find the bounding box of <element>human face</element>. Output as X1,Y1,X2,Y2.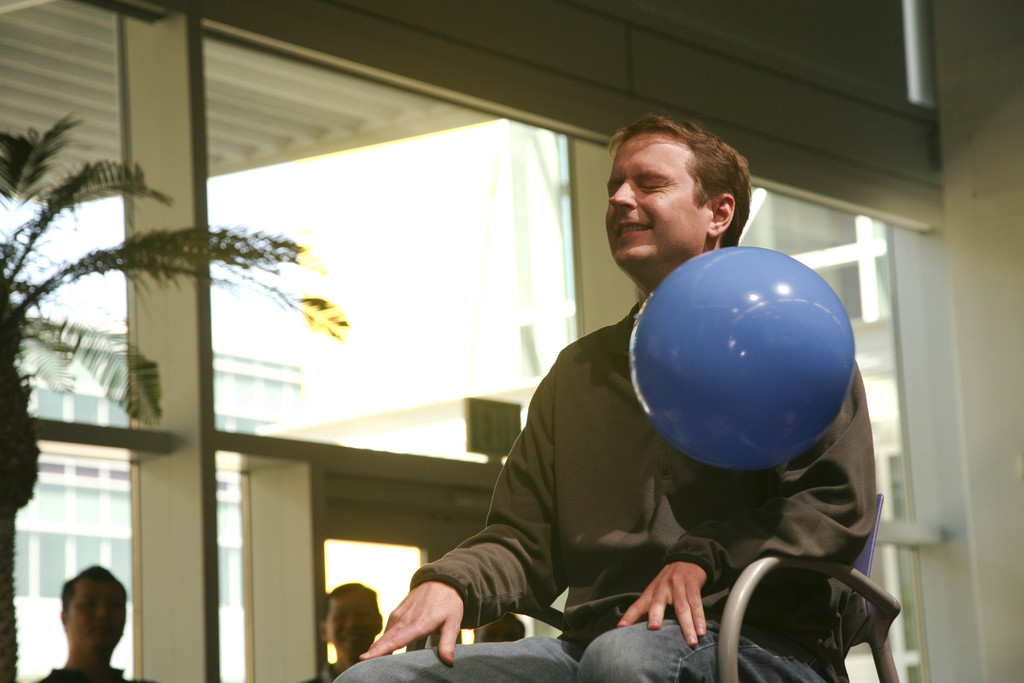
328,593,380,657.
